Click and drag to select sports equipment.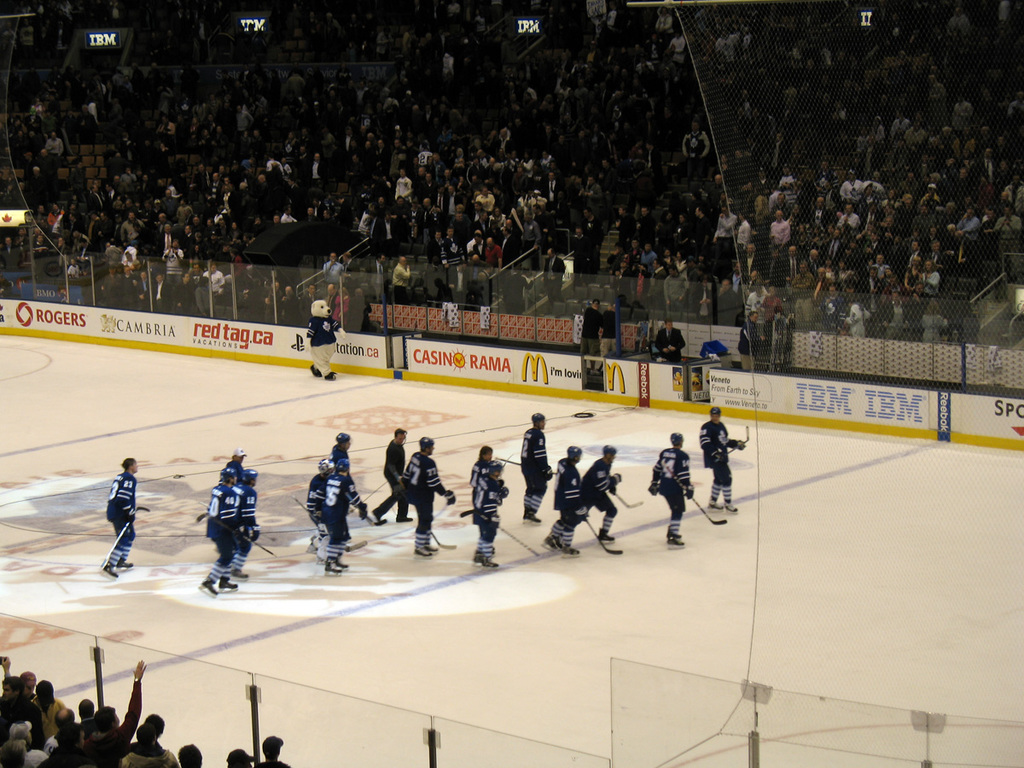
Selection: region(242, 469, 259, 487).
